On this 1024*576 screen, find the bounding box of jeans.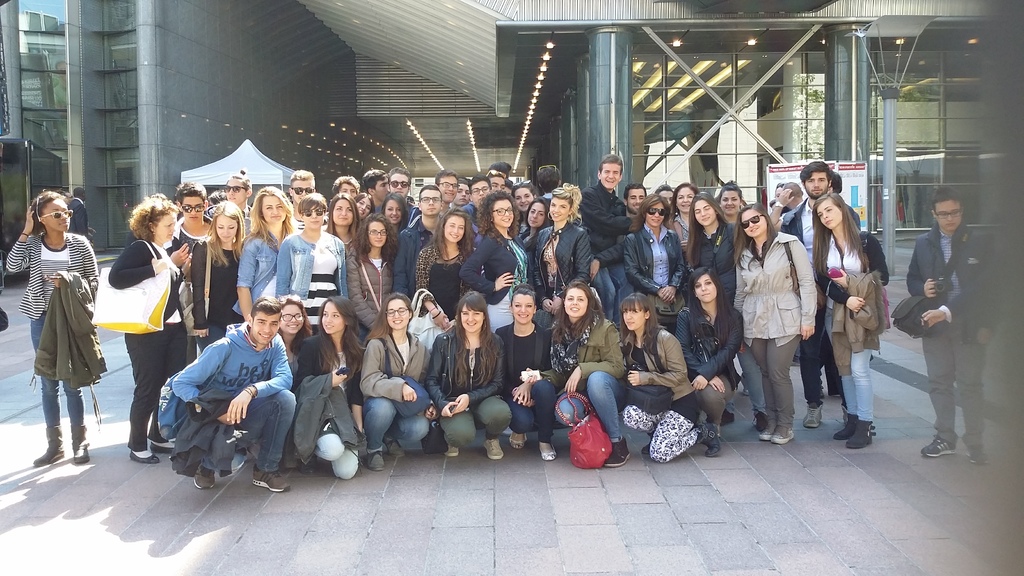
Bounding box: 224:393:291:479.
